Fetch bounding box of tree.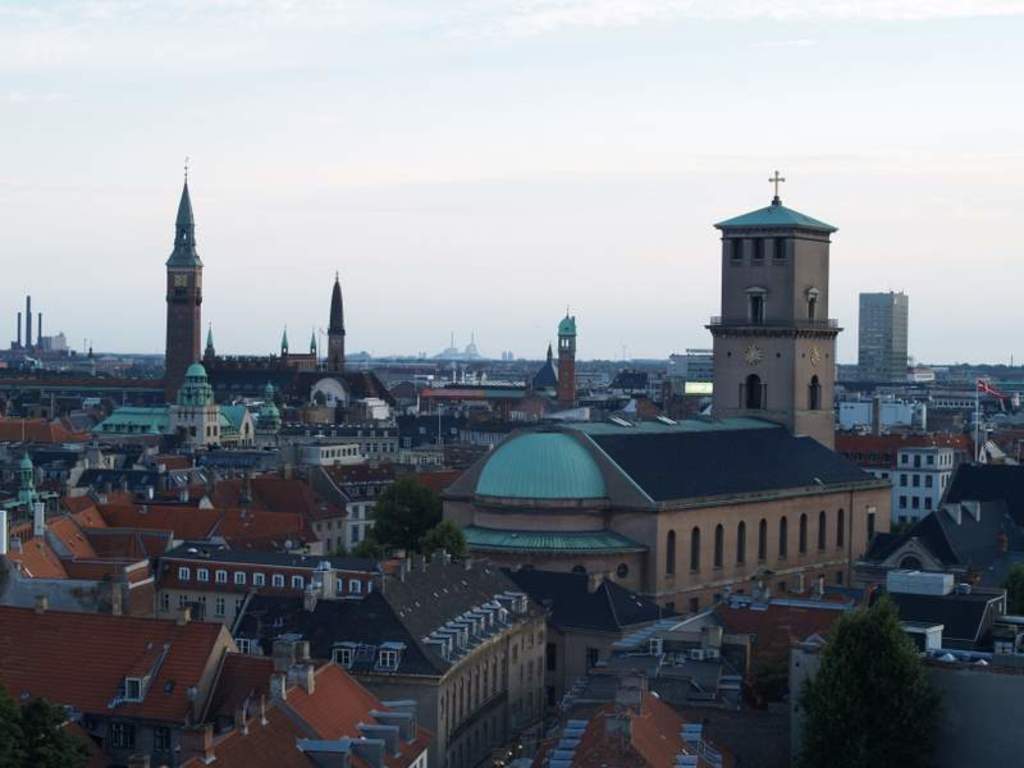
Bbox: Rect(0, 685, 123, 767).
